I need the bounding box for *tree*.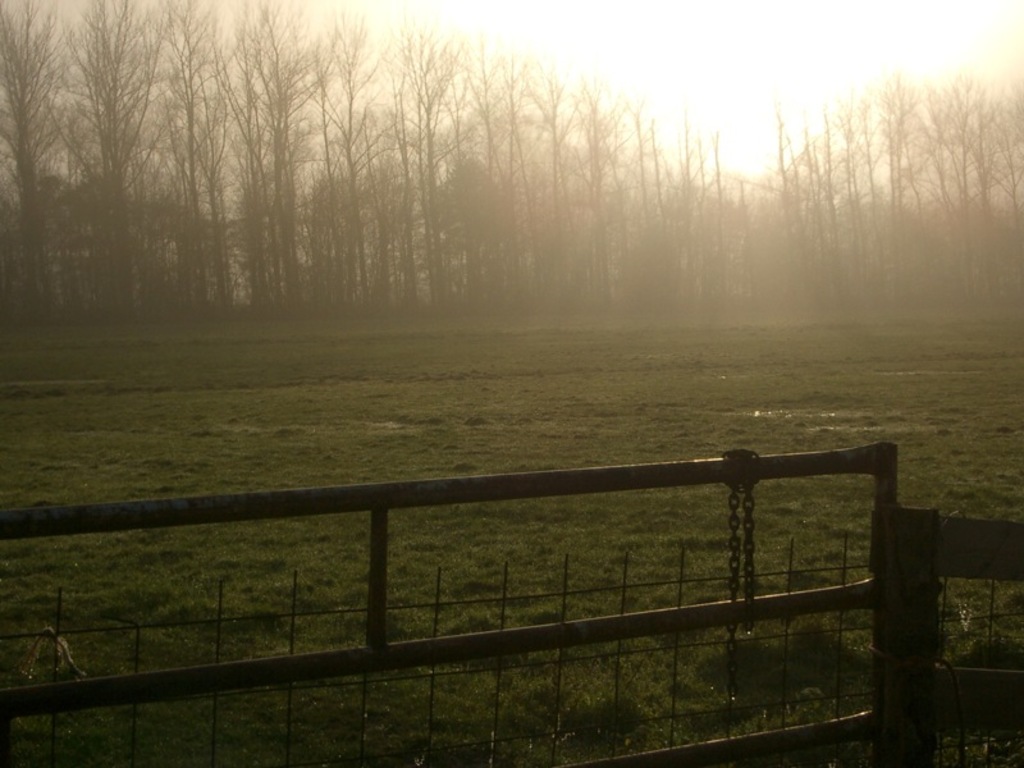
Here it is: [x1=47, y1=0, x2=172, y2=300].
